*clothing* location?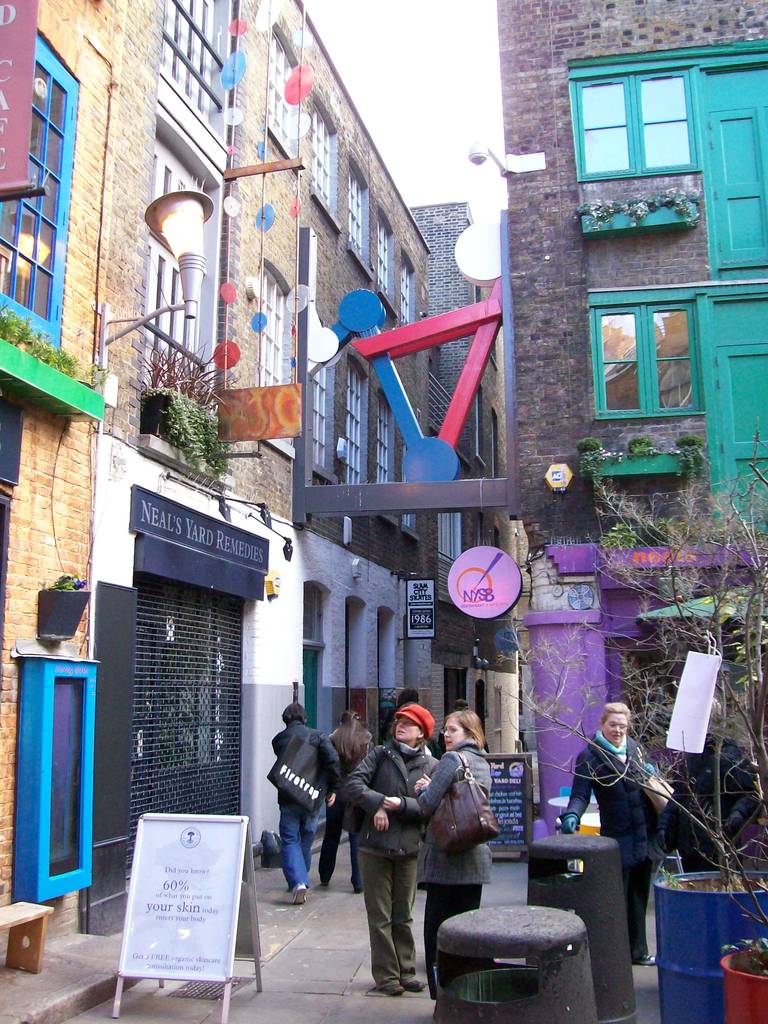
BBox(330, 722, 367, 790)
